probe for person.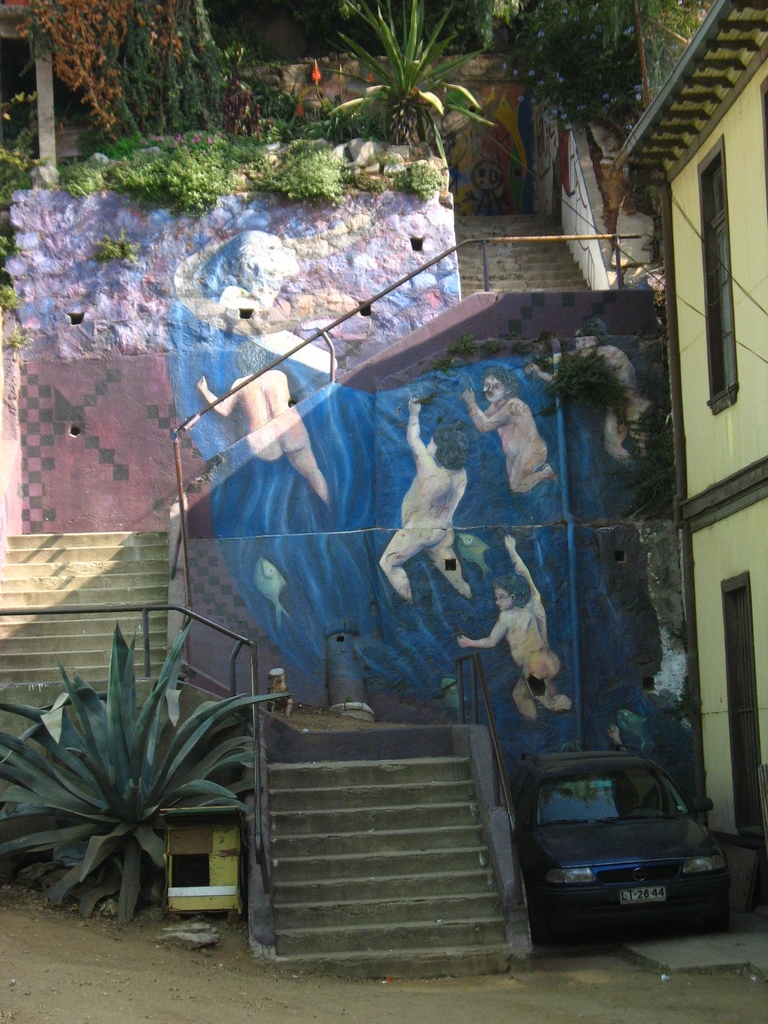
Probe result: 454:359:557:501.
